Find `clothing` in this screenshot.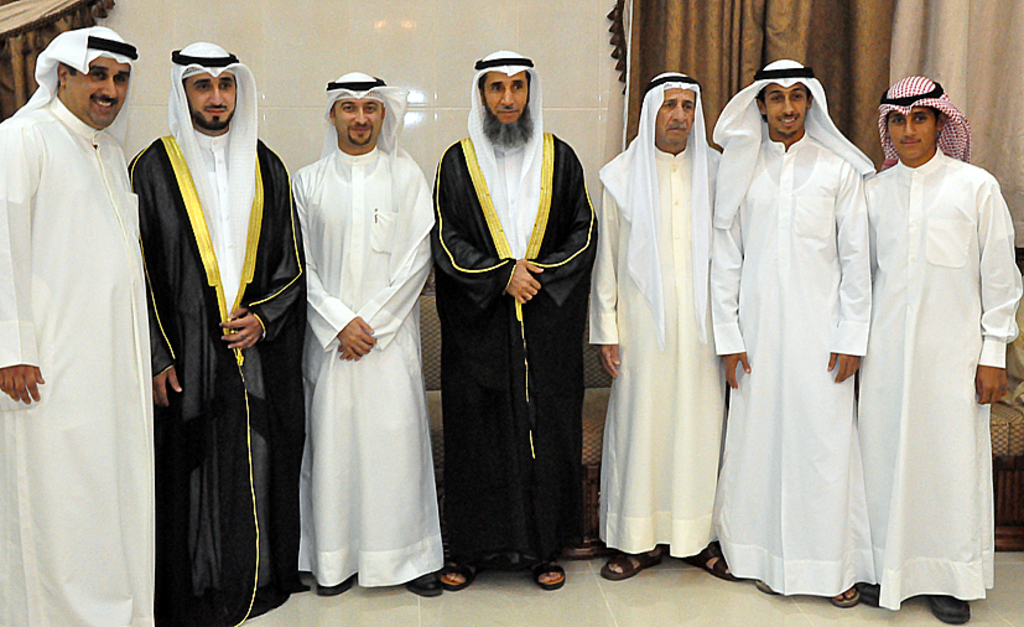
The bounding box for `clothing` is region(435, 47, 602, 558).
